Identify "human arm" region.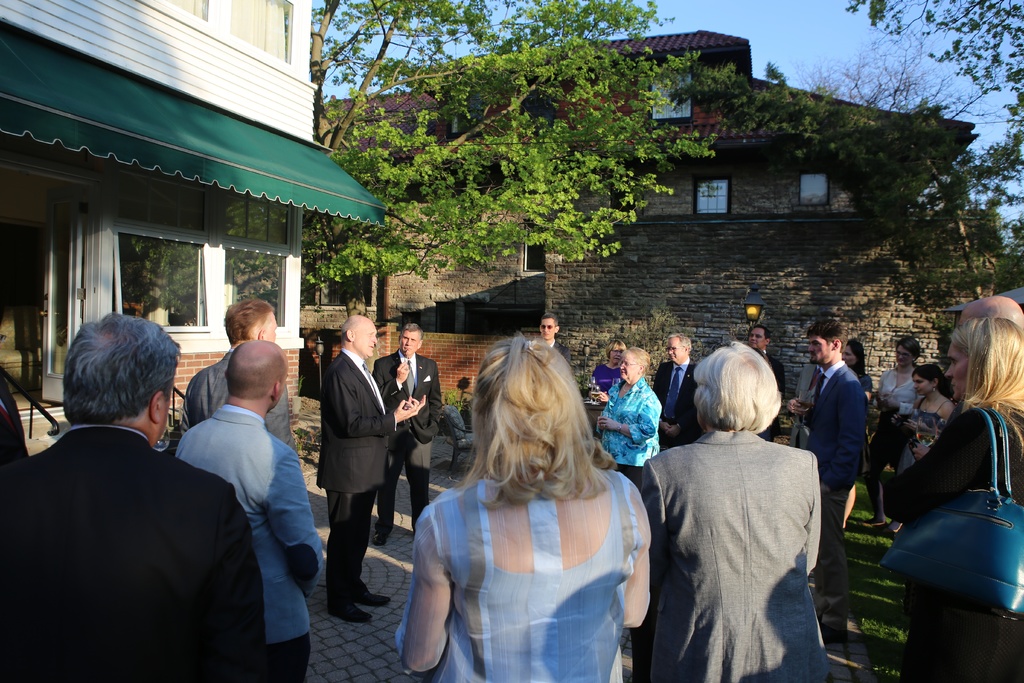
Region: <region>822, 374, 865, 489</region>.
